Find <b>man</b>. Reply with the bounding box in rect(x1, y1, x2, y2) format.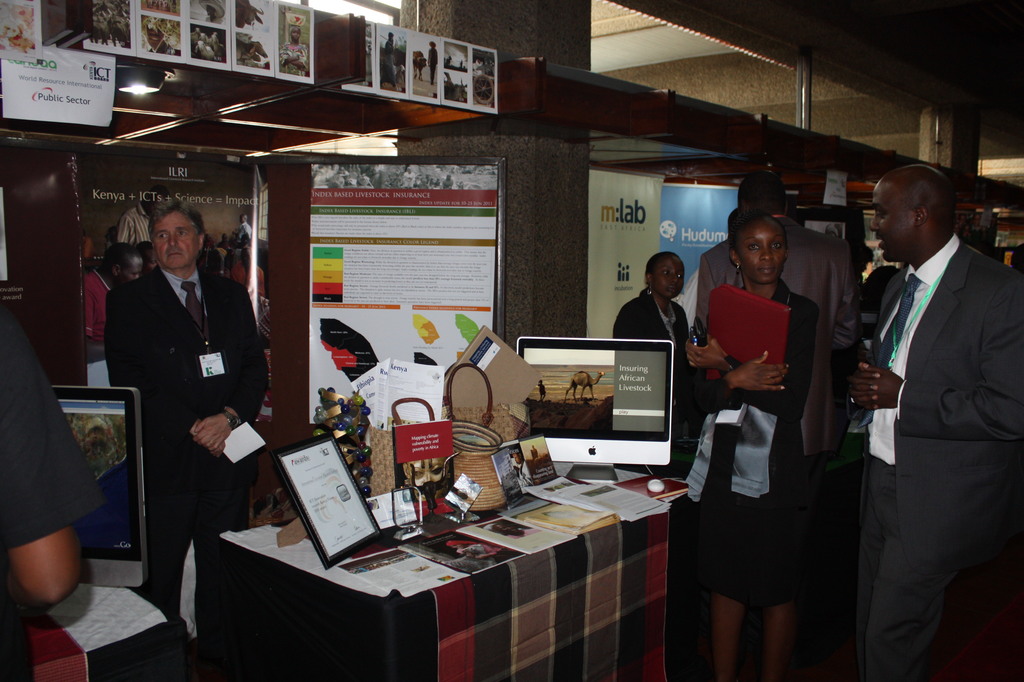
rect(84, 187, 268, 345).
